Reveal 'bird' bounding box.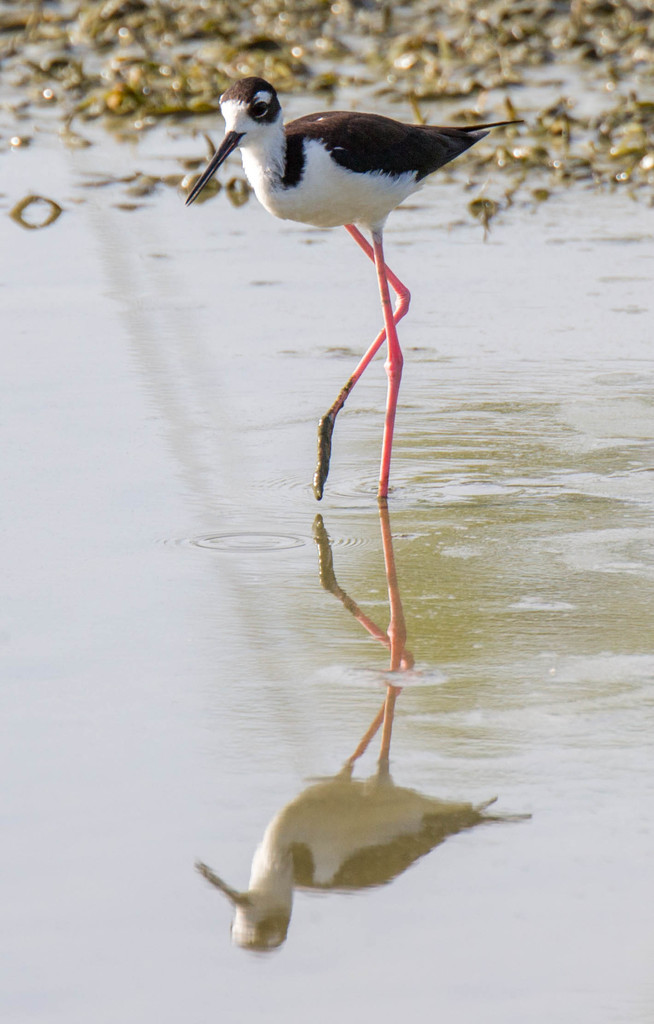
Revealed: <region>170, 74, 528, 499</region>.
